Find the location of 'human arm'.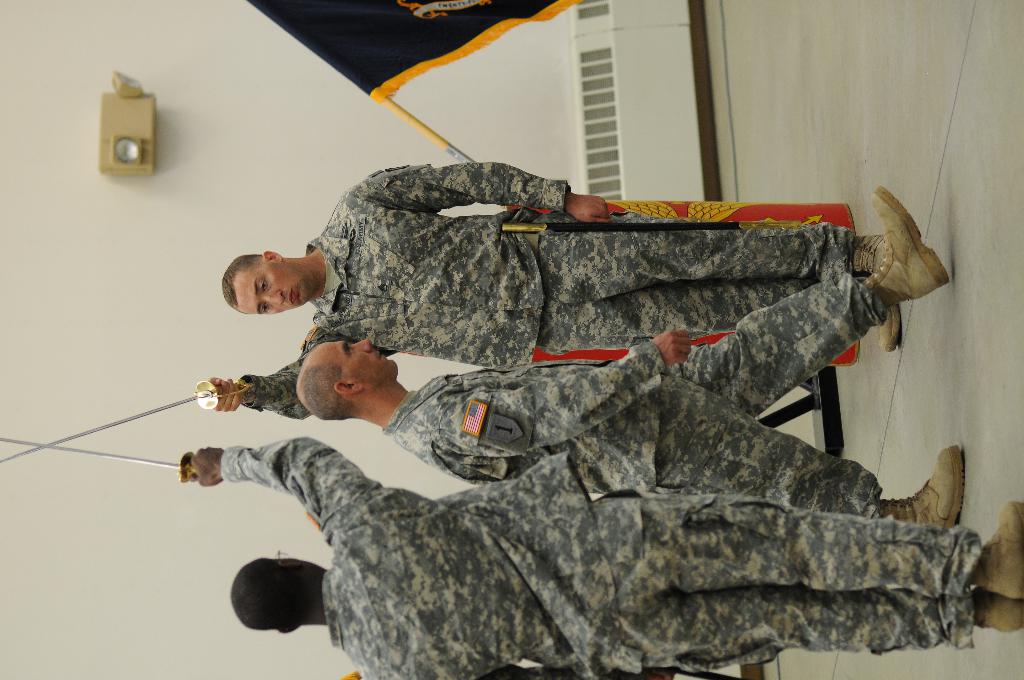
Location: locate(482, 663, 681, 679).
